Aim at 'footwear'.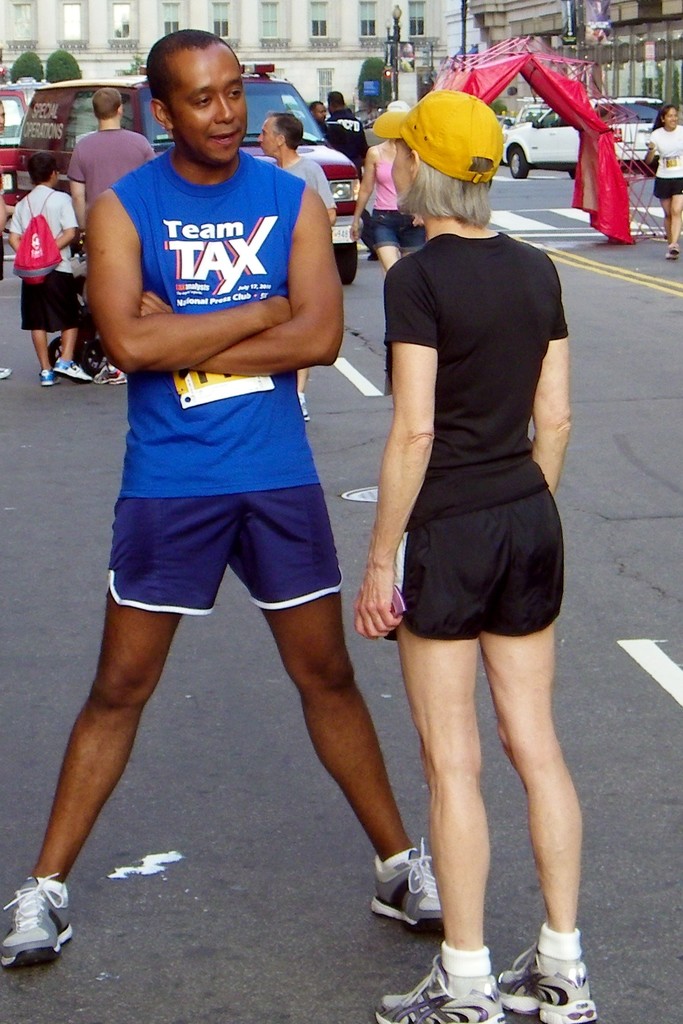
Aimed at <bbox>373, 946, 502, 1023</bbox>.
